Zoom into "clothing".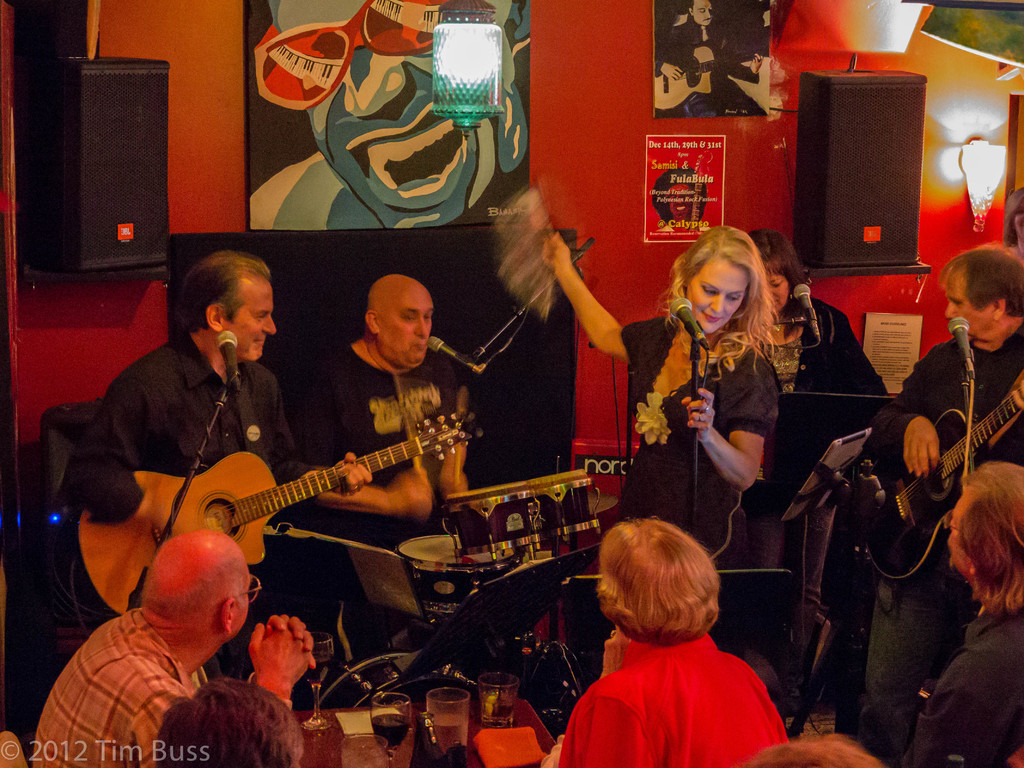
Zoom target: x1=298 y1=340 x2=469 y2=541.
